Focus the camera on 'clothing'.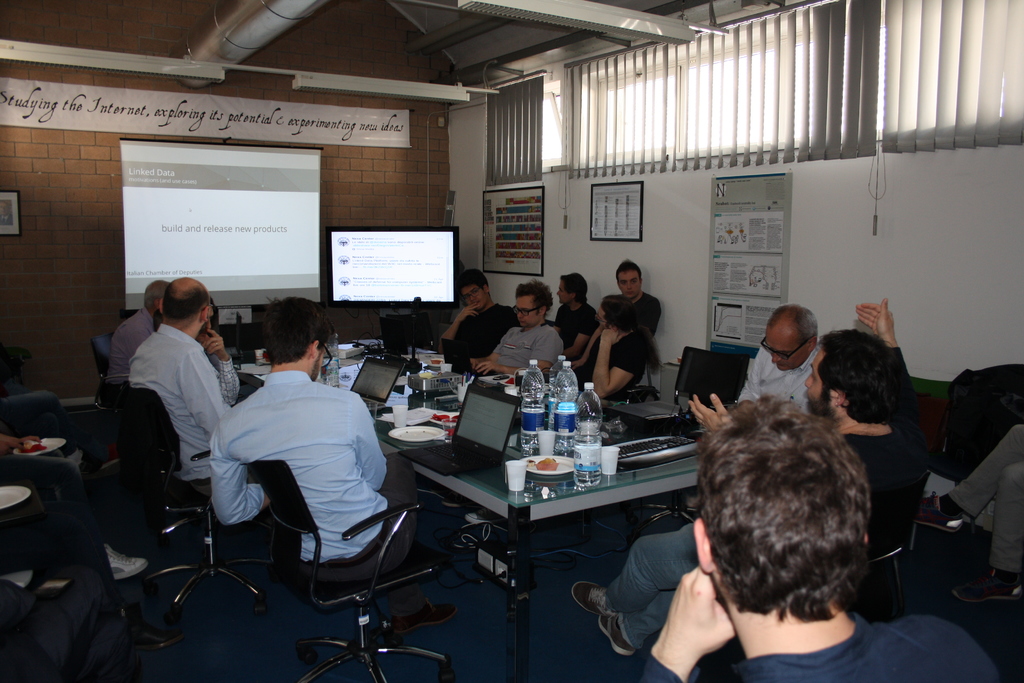
Focus region: select_region(440, 303, 515, 374).
